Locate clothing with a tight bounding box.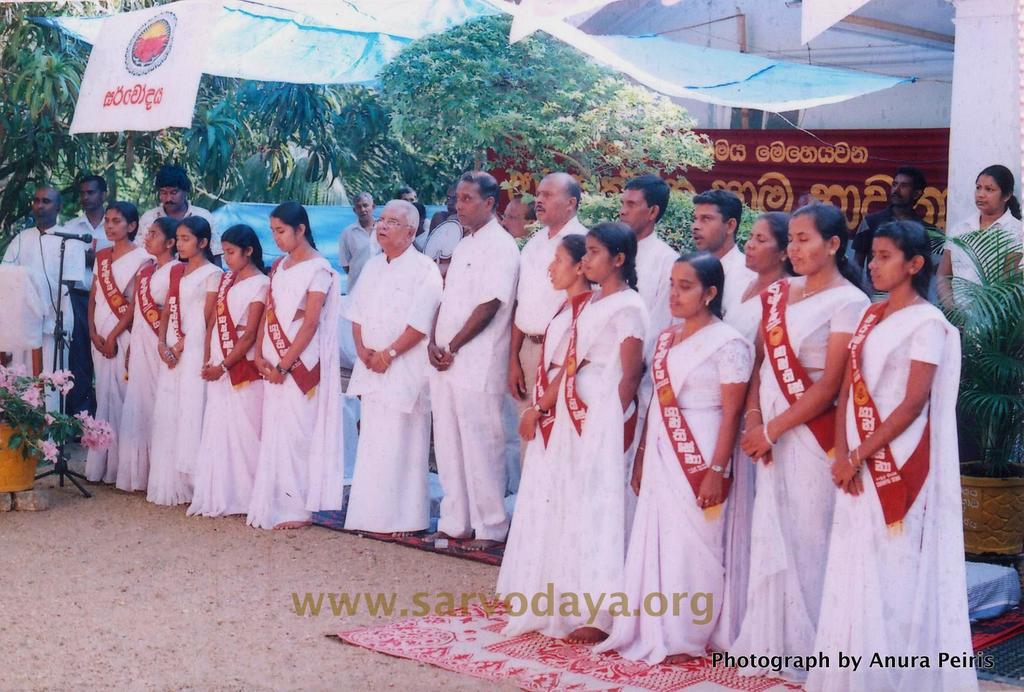
bbox=(714, 236, 774, 351).
